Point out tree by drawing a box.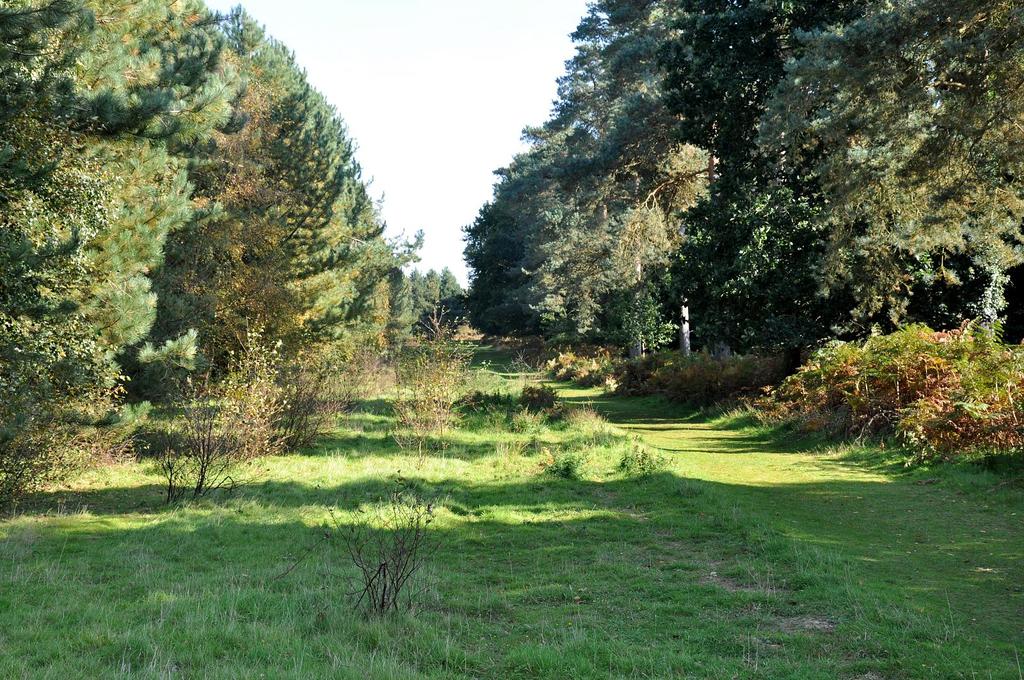
630:0:934:366.
